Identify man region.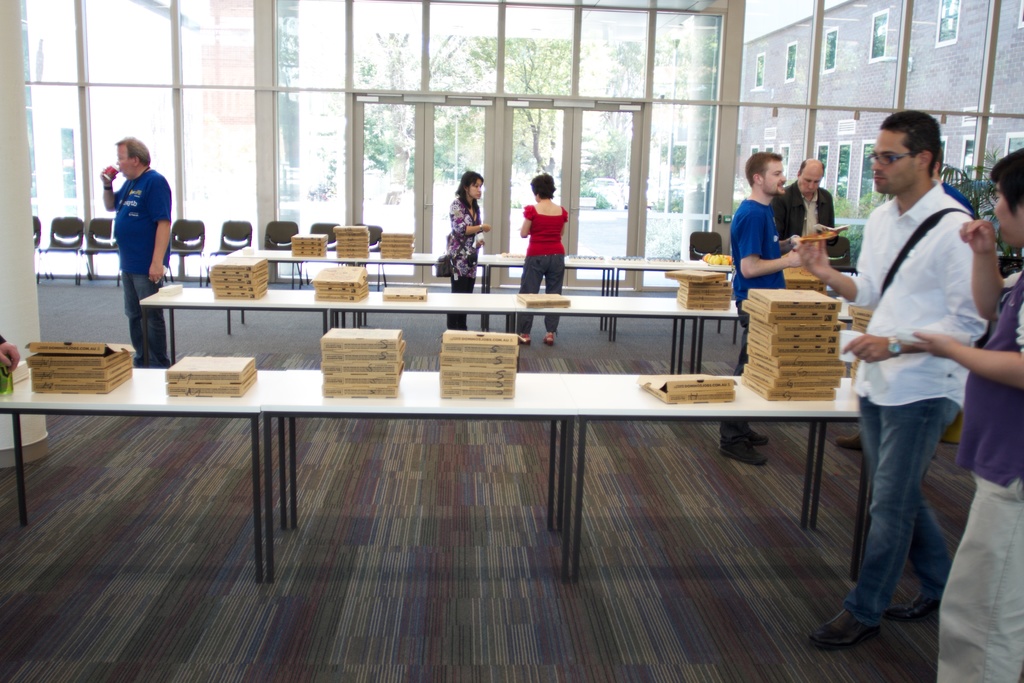
Region: detection(766, 151, 836, 245).
